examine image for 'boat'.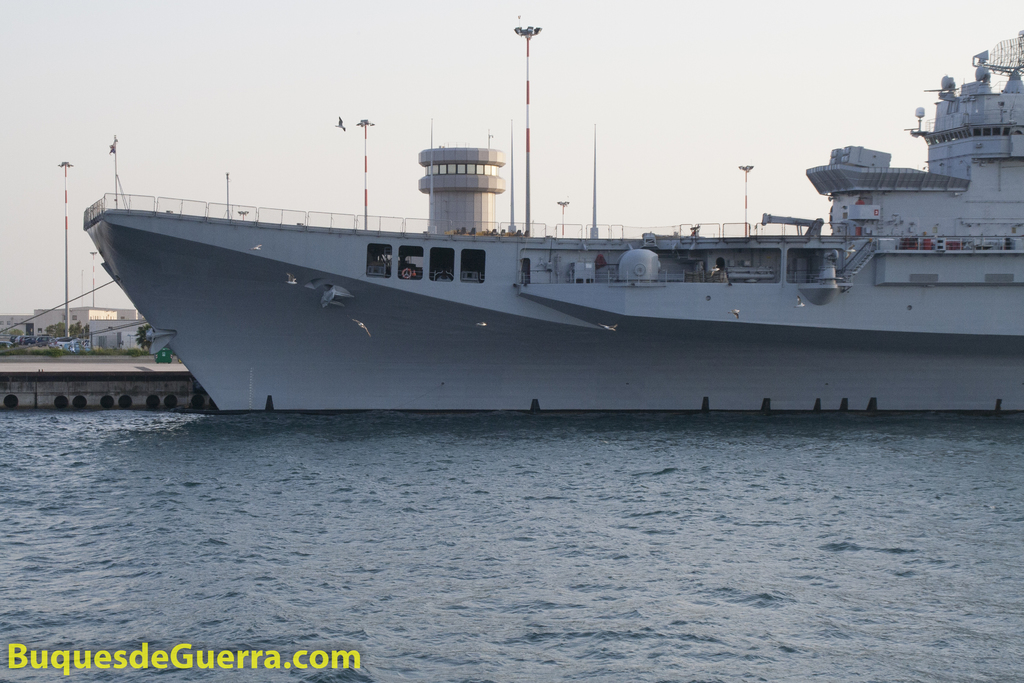
Examination result: locate(54, 38, 1011, 409).
